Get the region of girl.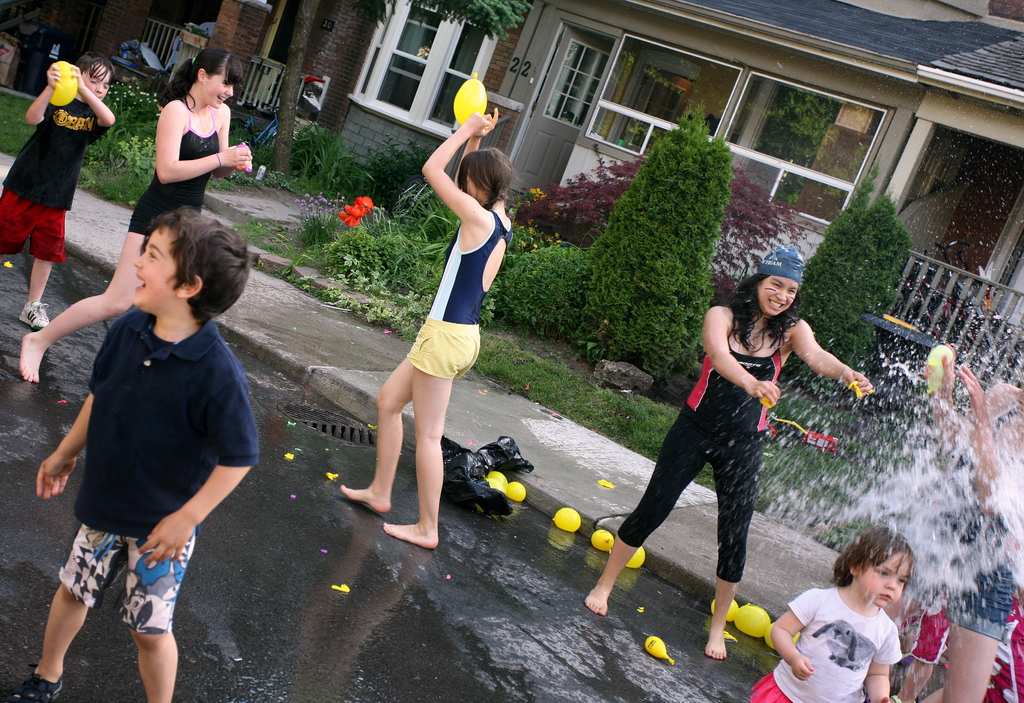
[339, 104, 529, 547].
